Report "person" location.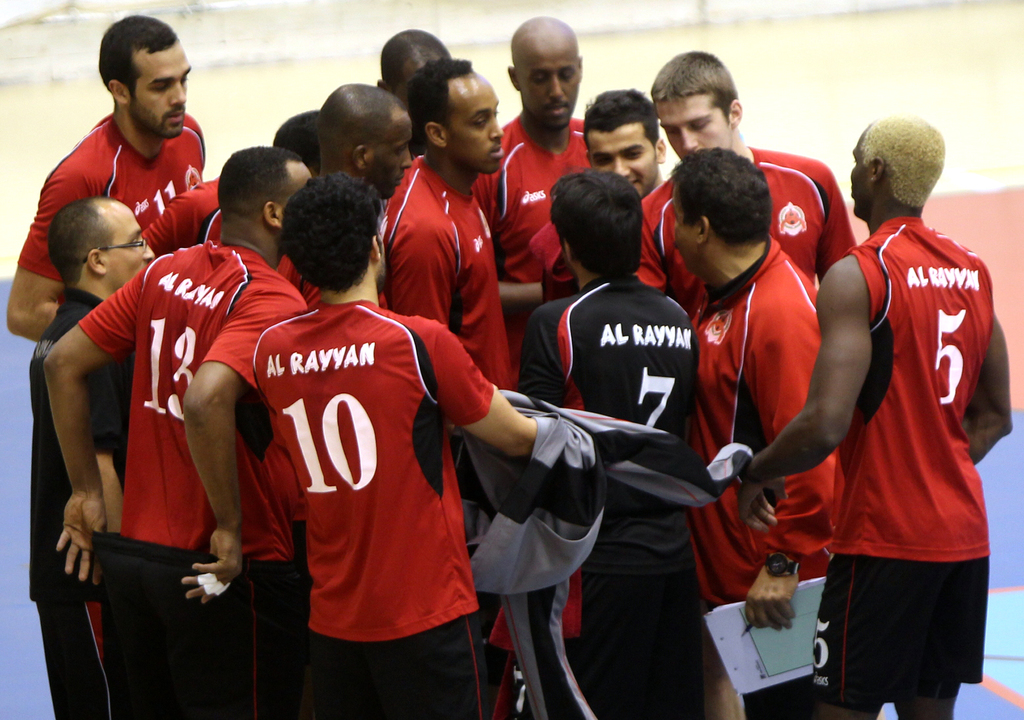
Report: region(586, 90, 678, 203).
